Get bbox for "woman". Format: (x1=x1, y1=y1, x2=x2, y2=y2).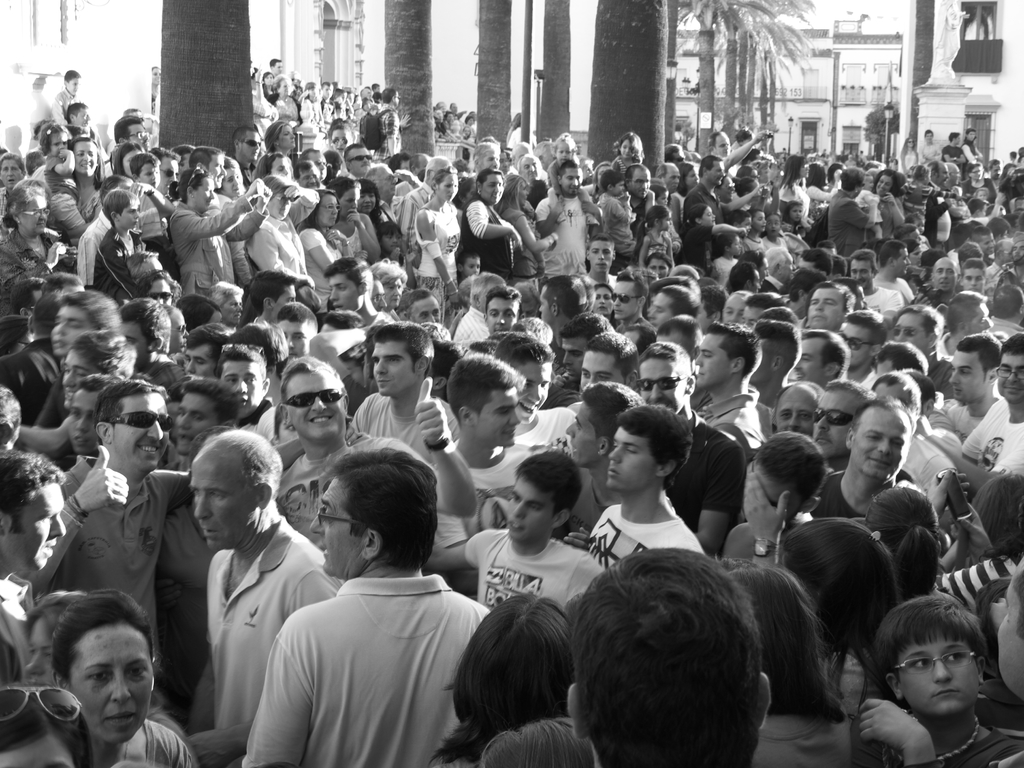
(x1=716, y1=548, x2=868, y2=766).
